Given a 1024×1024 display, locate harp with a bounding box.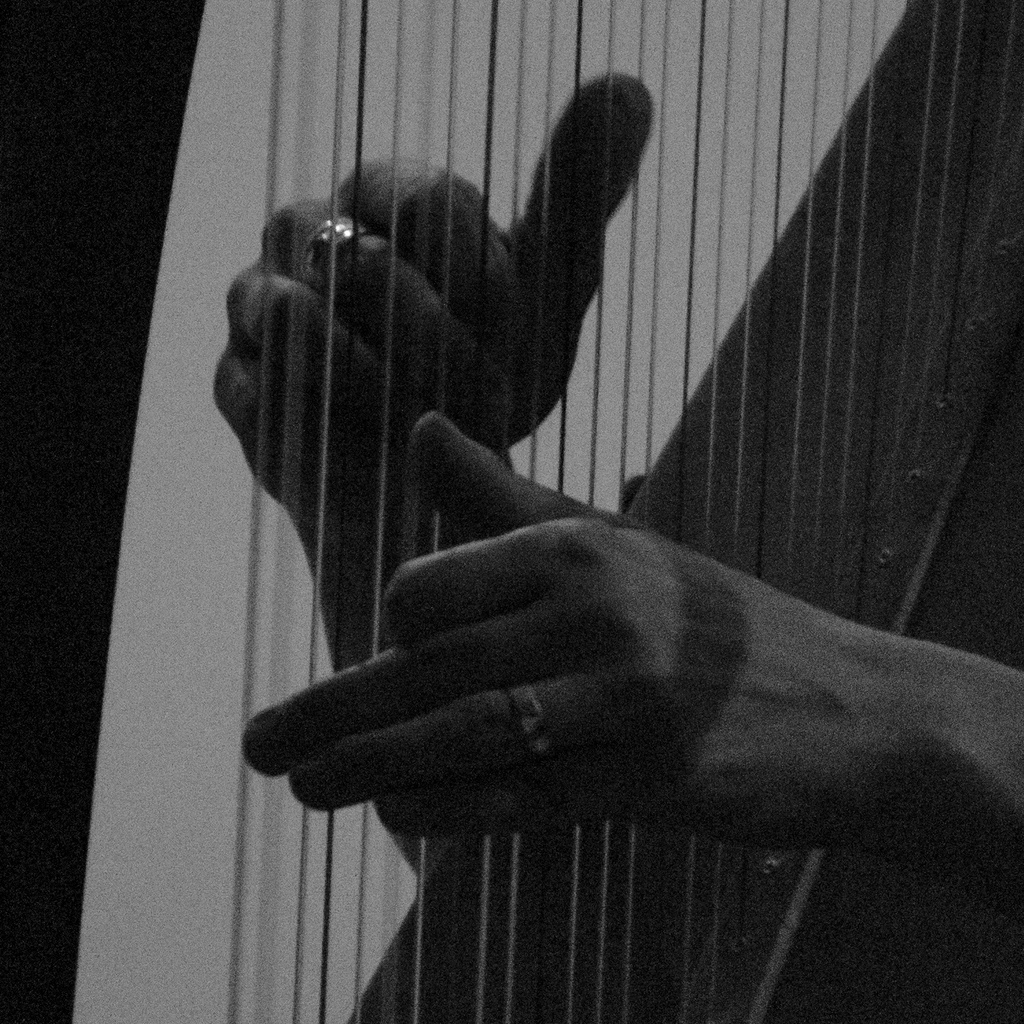
Located: pyautogui.locateOnScreen(0, 0, 1023, 1023).
